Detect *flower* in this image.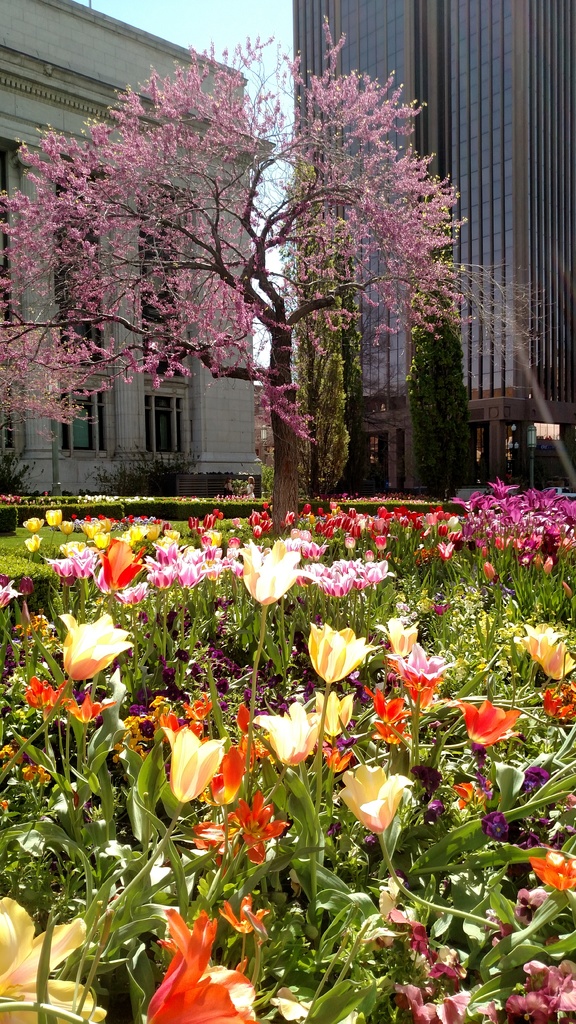
Detection: locate(150, 908, 254, 1023).
